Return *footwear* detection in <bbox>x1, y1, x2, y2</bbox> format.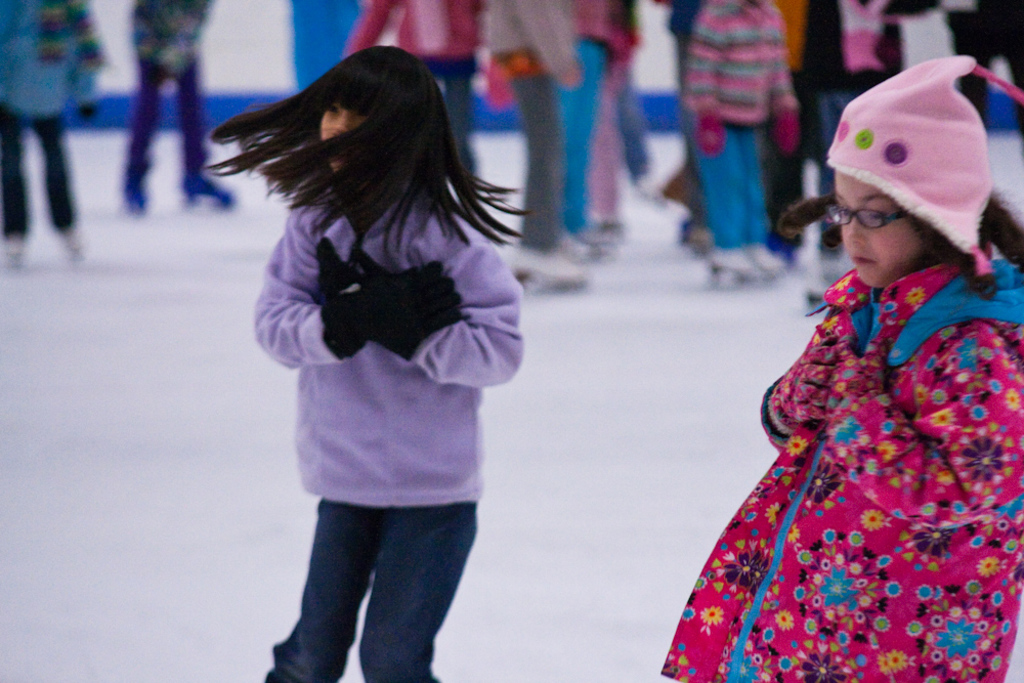
<bbox>128, 176, 145, 210</bbox>.
